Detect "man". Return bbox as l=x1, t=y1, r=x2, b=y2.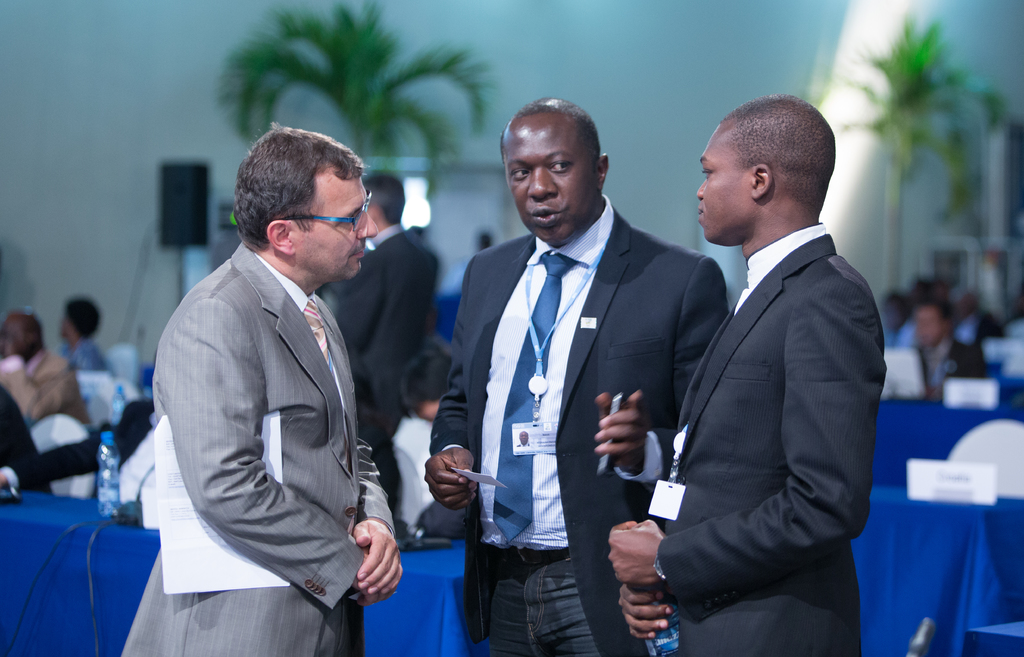
l=336, t=171, r=436, b=537.
